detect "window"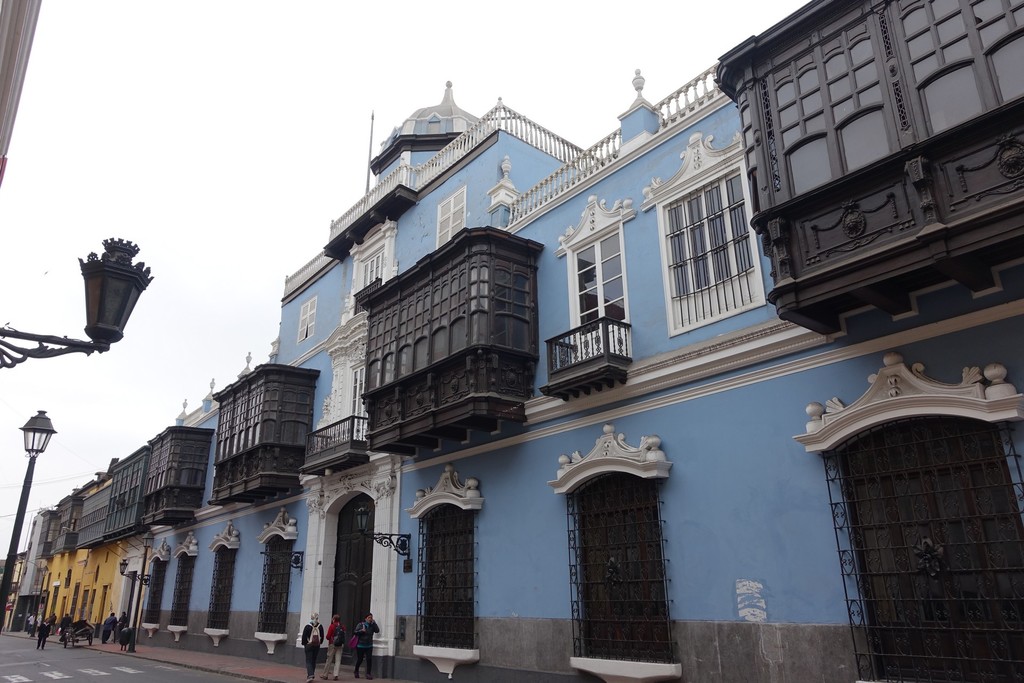
[left=816, top=415, right=1023, bottom=677]
